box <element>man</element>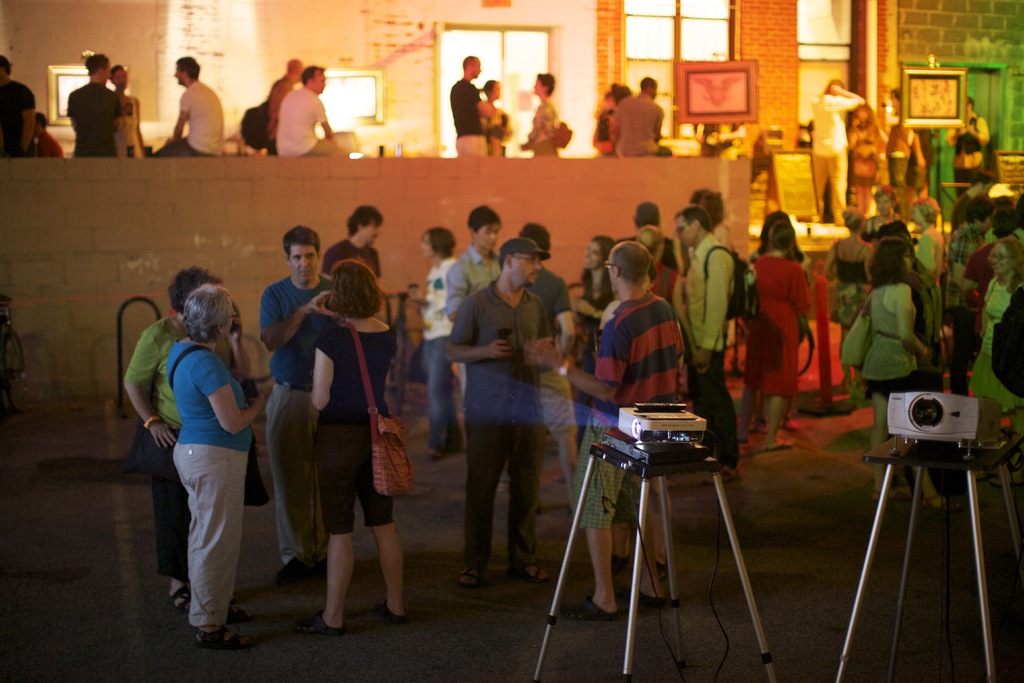
locate(449, 55, 488, 163)
